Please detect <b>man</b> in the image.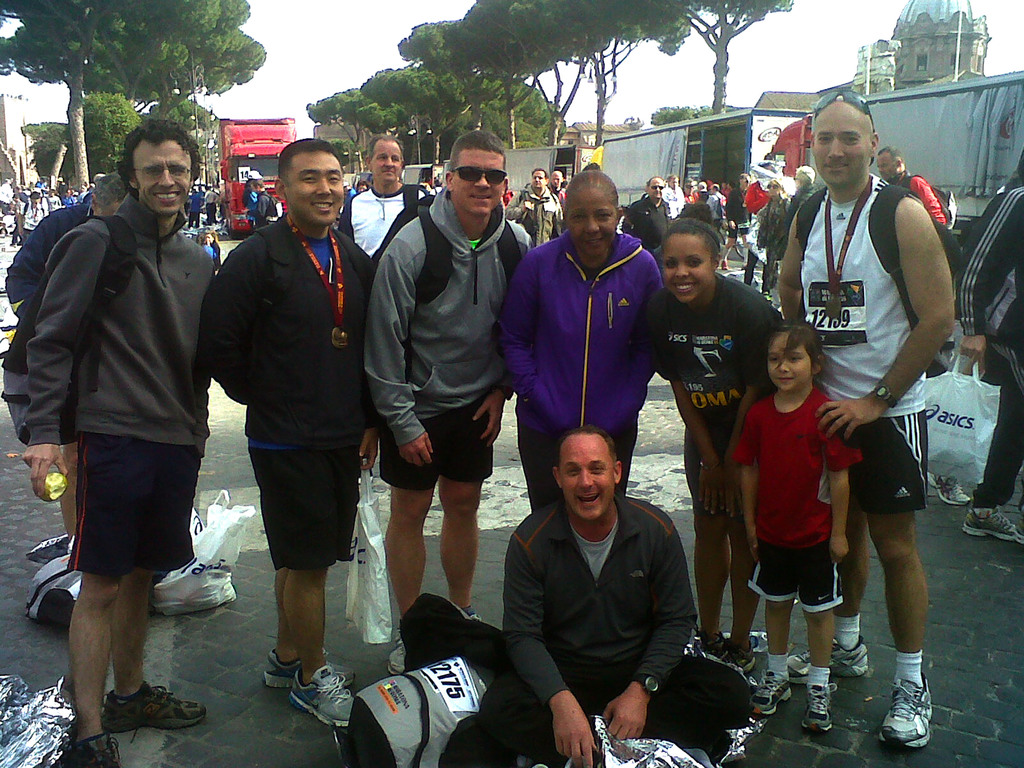
locate(546, 169, 571, 216).
